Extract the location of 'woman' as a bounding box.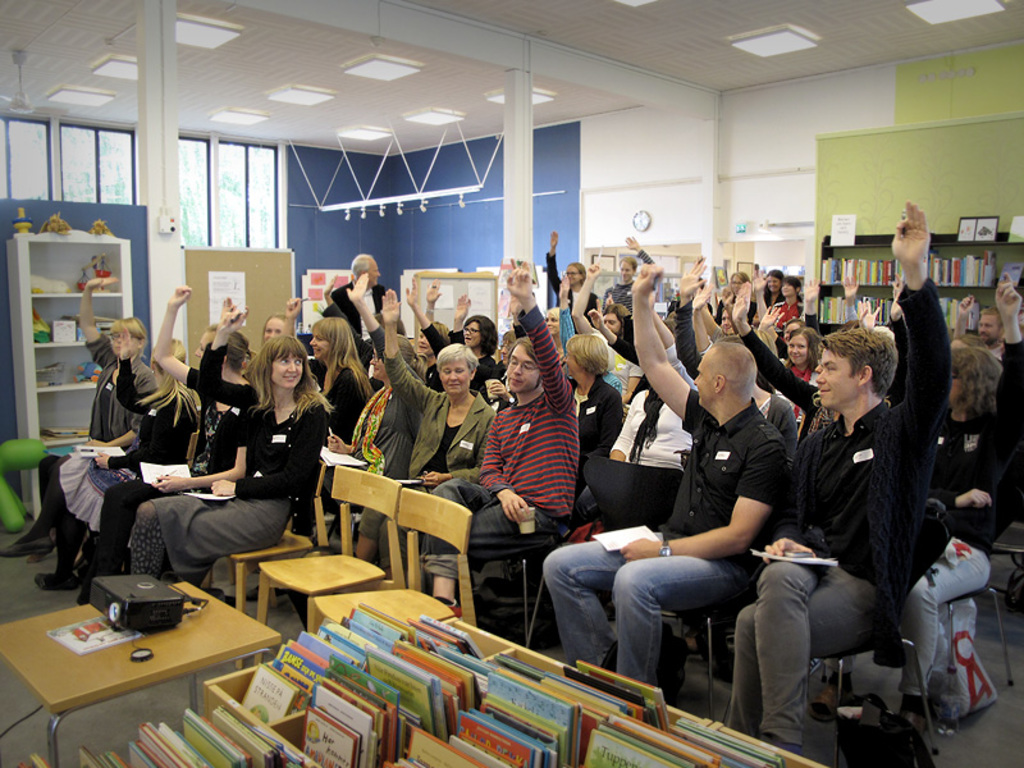
<bbox>540, 236, 607, 315</bbox>.
